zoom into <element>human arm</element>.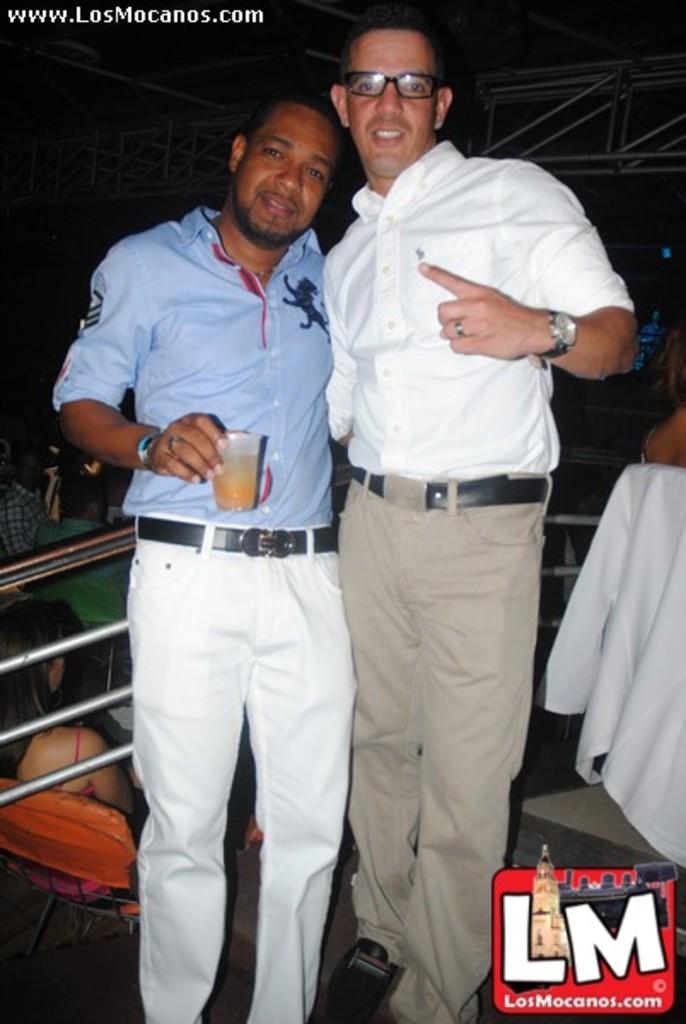
Zoom target: {"x1": 0, "y1": 492, "x2": 32, "y2": 577}.
